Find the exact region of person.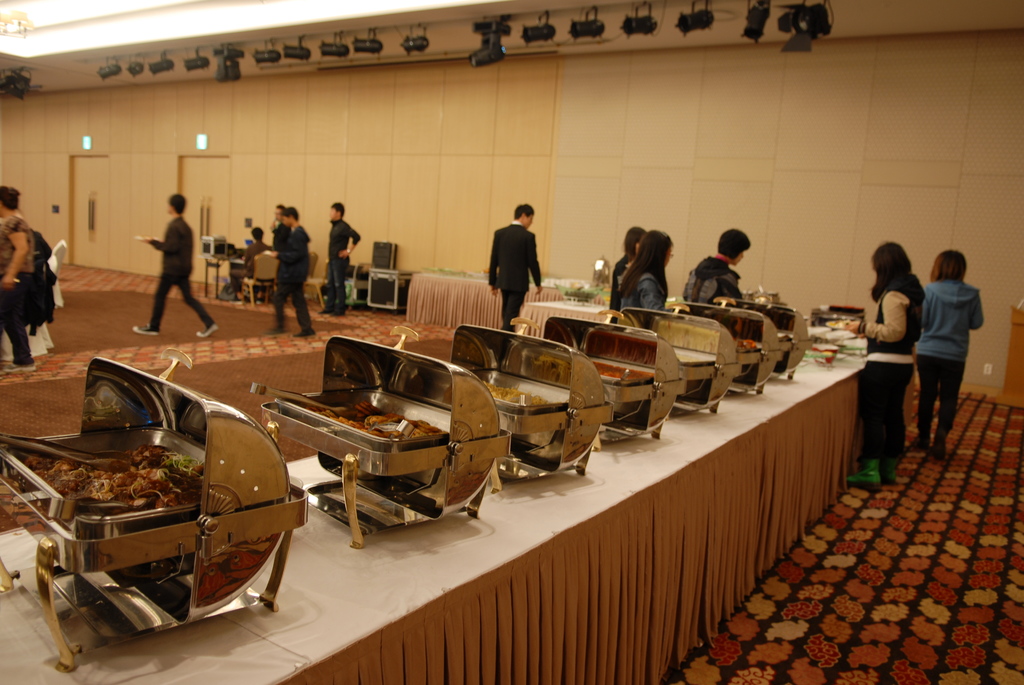
Exact region: 625, 227, 676, 332.
